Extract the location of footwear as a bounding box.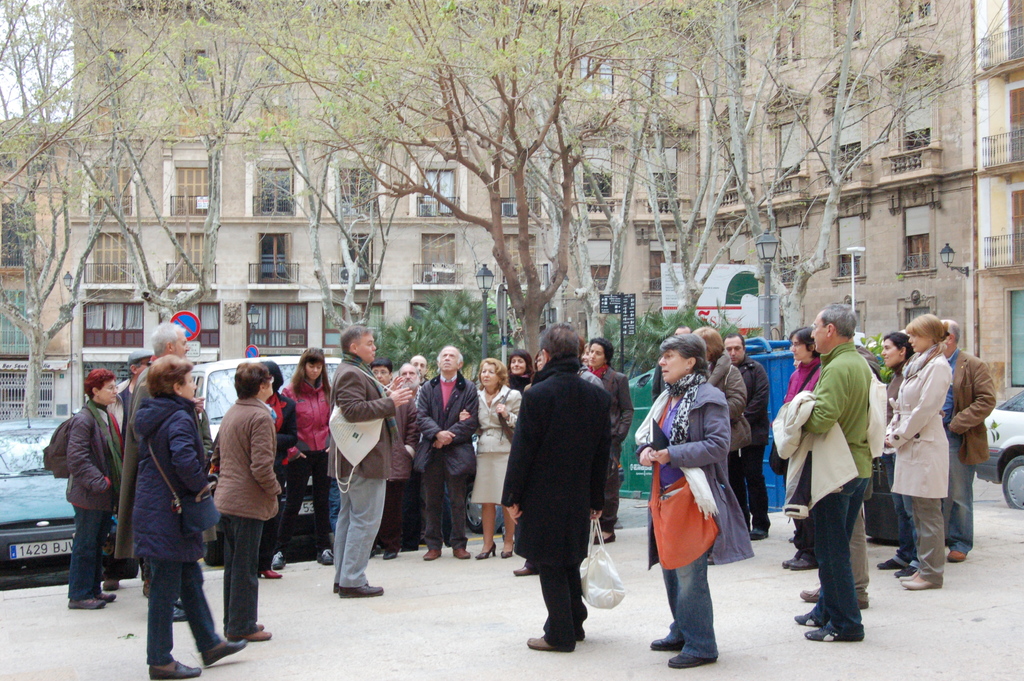
locate(902, 573, 937, 589).
